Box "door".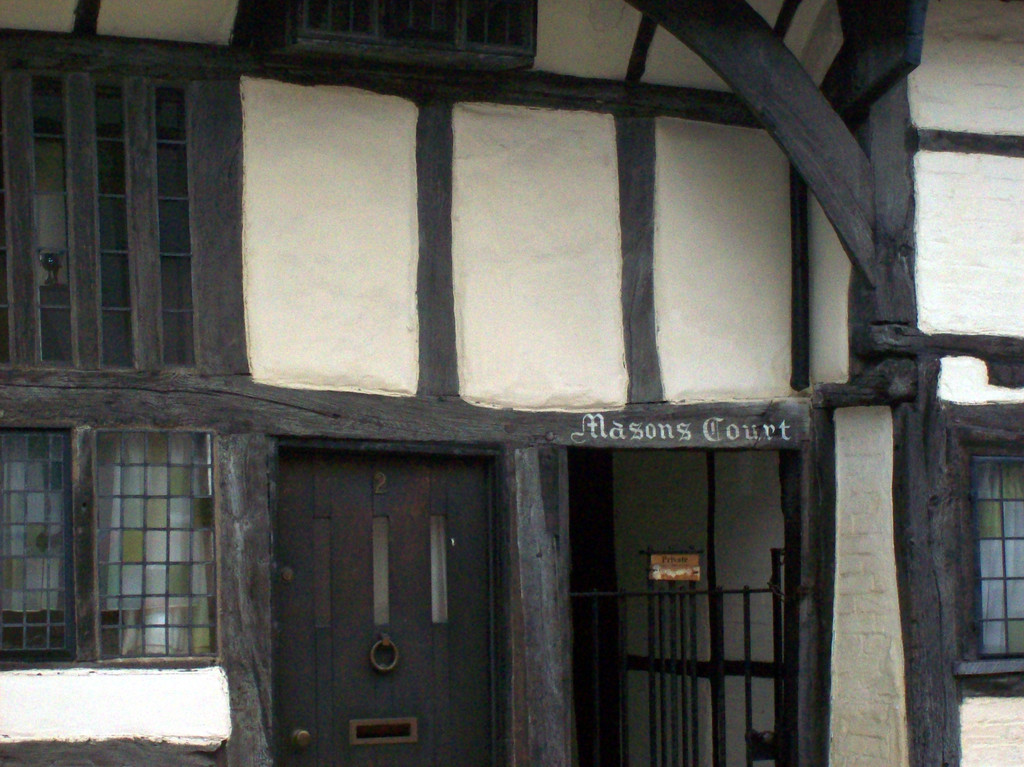
bbox=(576, 398, 833, 747).
